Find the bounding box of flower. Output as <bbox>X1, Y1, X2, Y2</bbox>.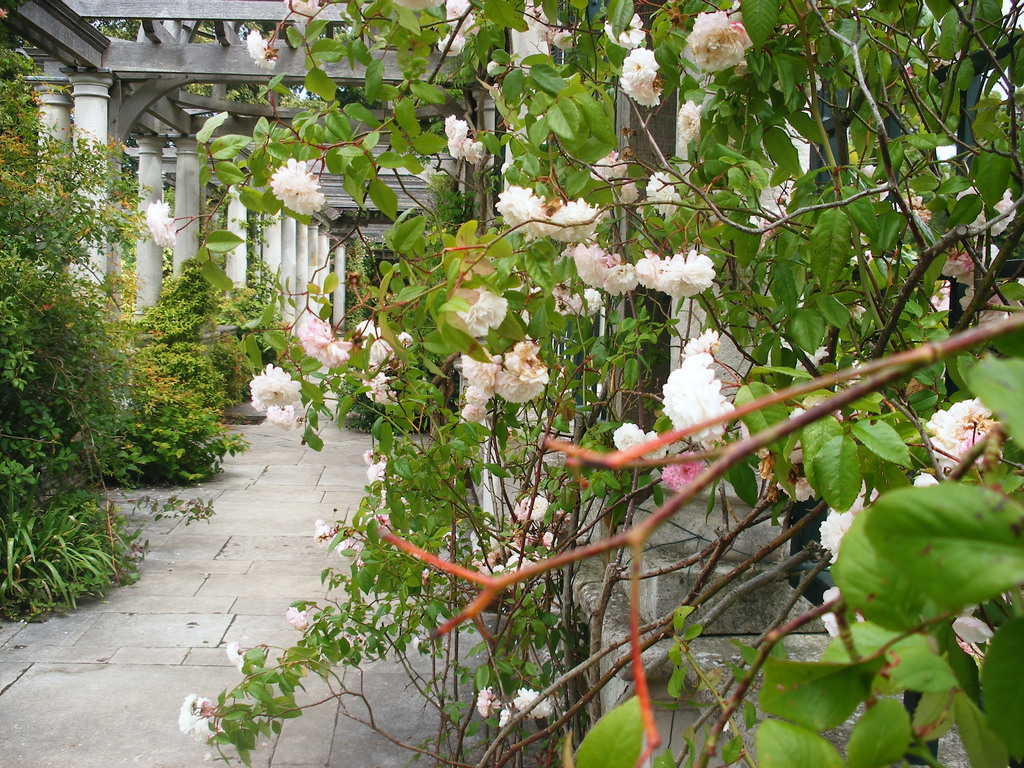
<bbox>680, 11, 758, 72</bbox>.
